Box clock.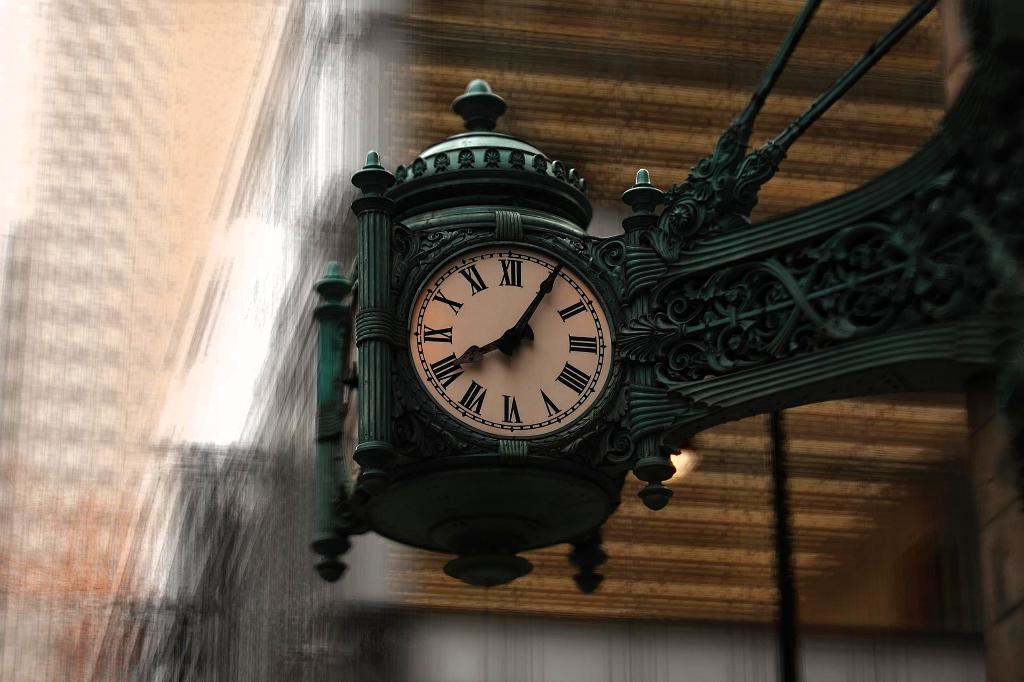
382, 218, 628, 459.
